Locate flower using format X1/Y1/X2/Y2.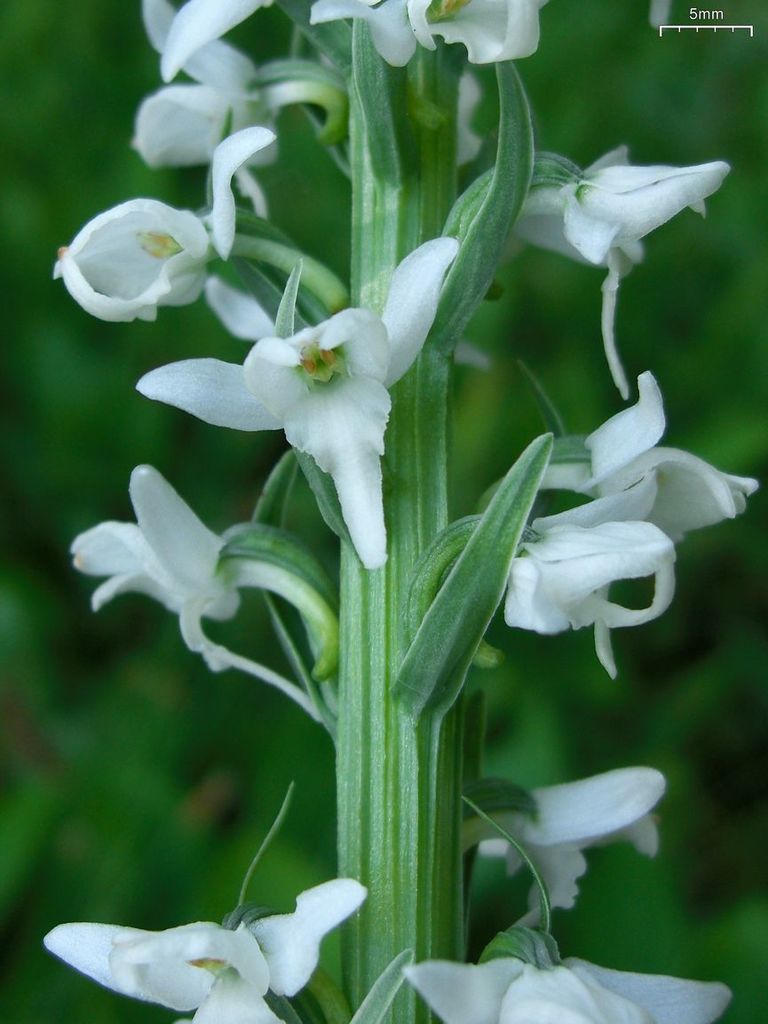
170/260/435/527.
